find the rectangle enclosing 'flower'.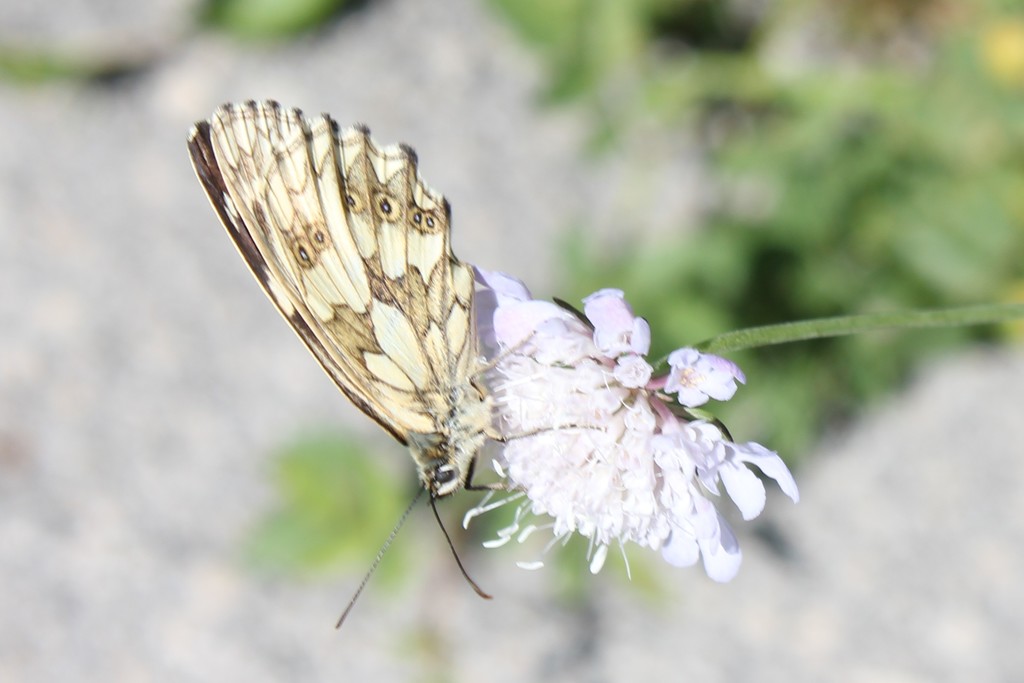
[x1=664, y1=351, x2=755, y2=419].
